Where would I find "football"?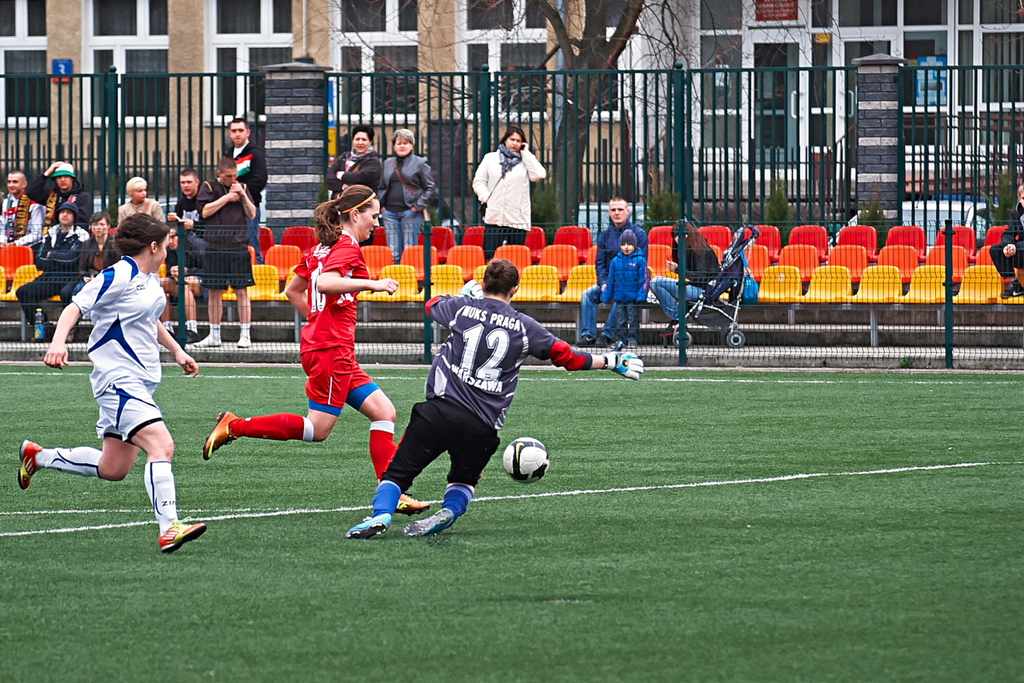
At bbox(501, 437, 554, 485).
